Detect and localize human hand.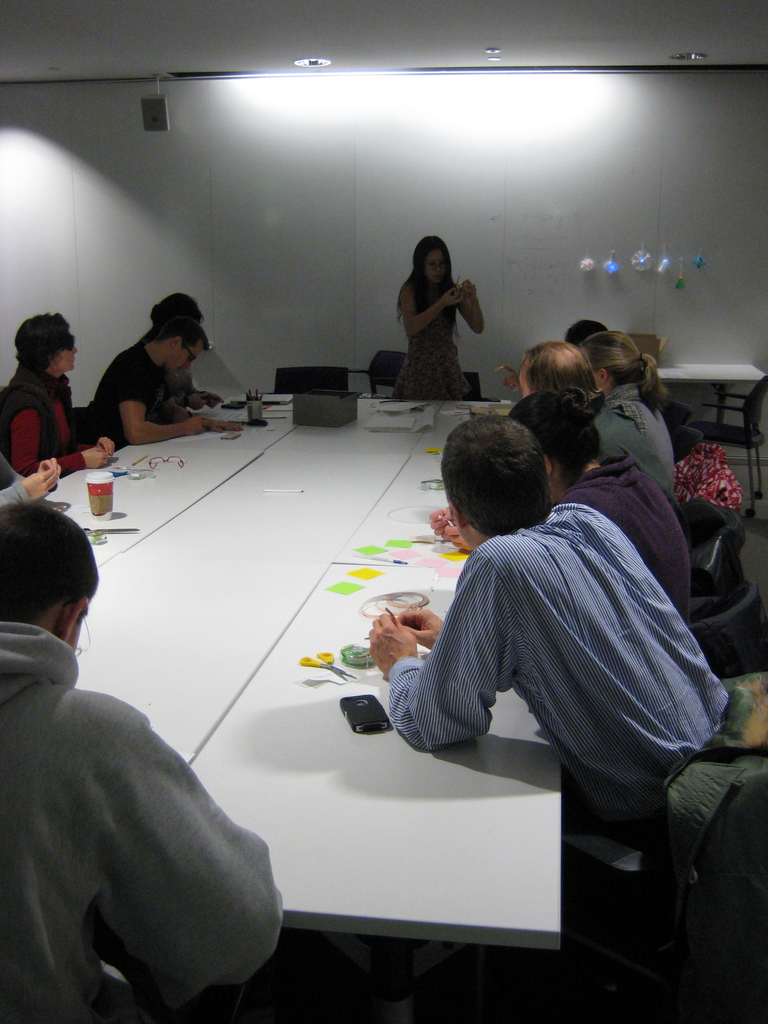
Localized at 429:508:448:536.
